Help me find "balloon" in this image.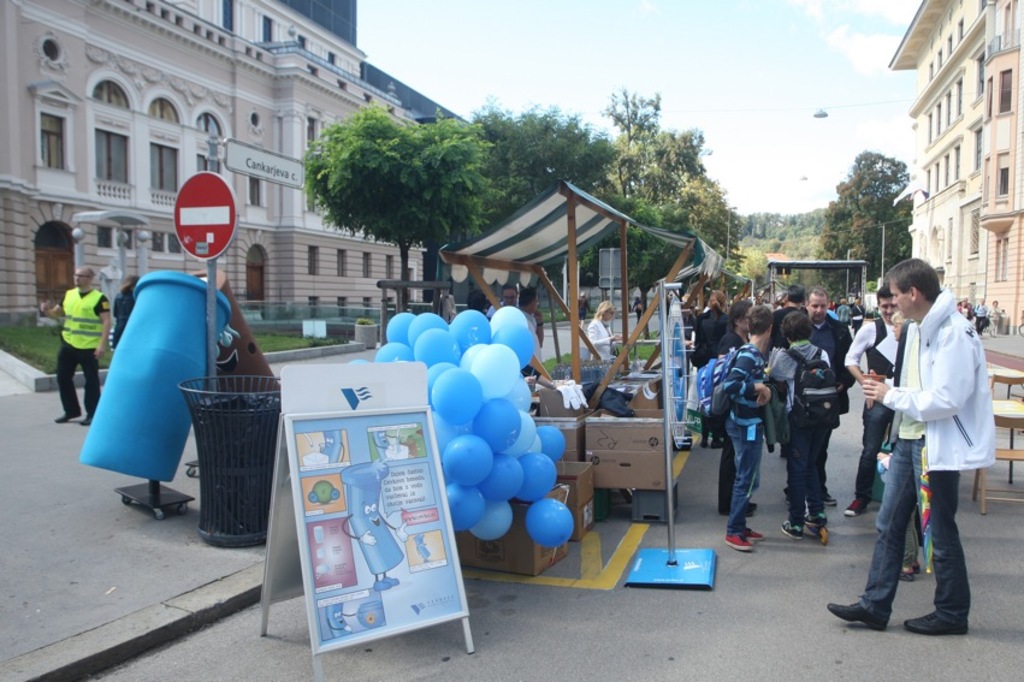
Found it: {"x1": 478, "y1": 453, "x2": 528, "y2": 504}.
